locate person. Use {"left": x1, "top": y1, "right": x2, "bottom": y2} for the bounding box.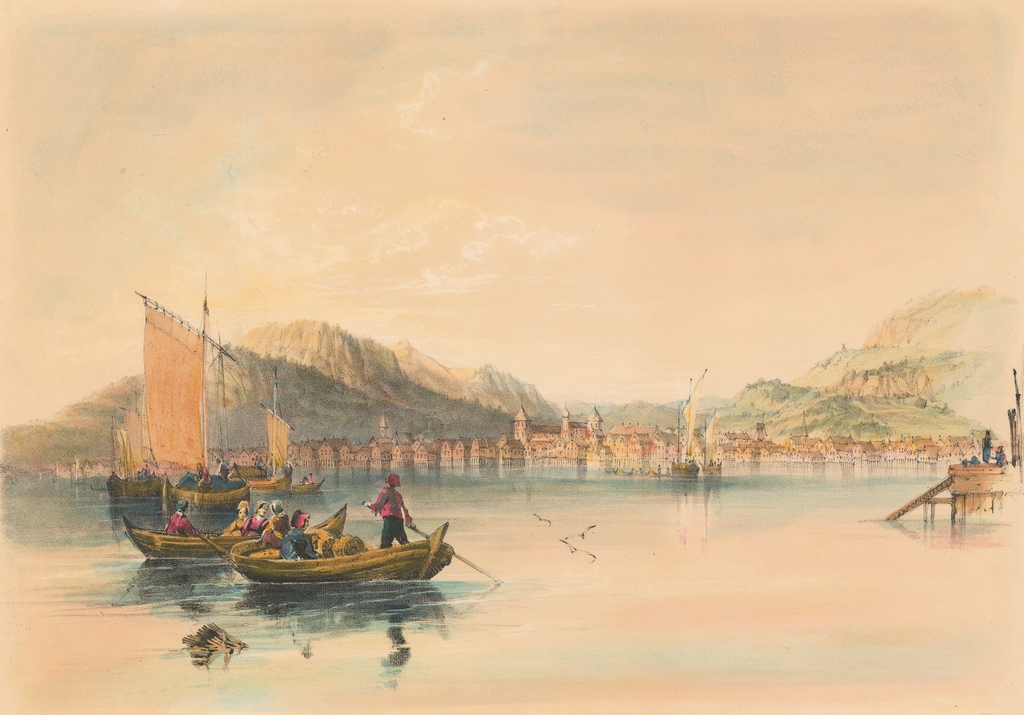
{"left": 285, "top": 462, "right": 292, "bottom": 478}.
